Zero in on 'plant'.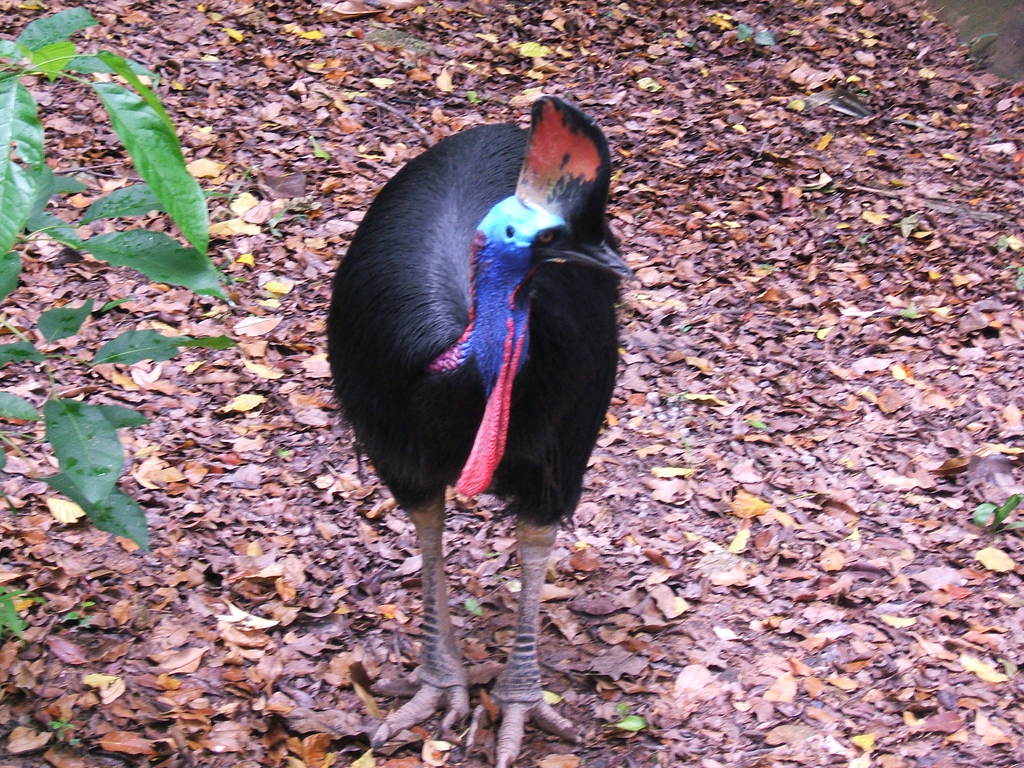
Zeroed in: rect(12, 33, 268, 601).
